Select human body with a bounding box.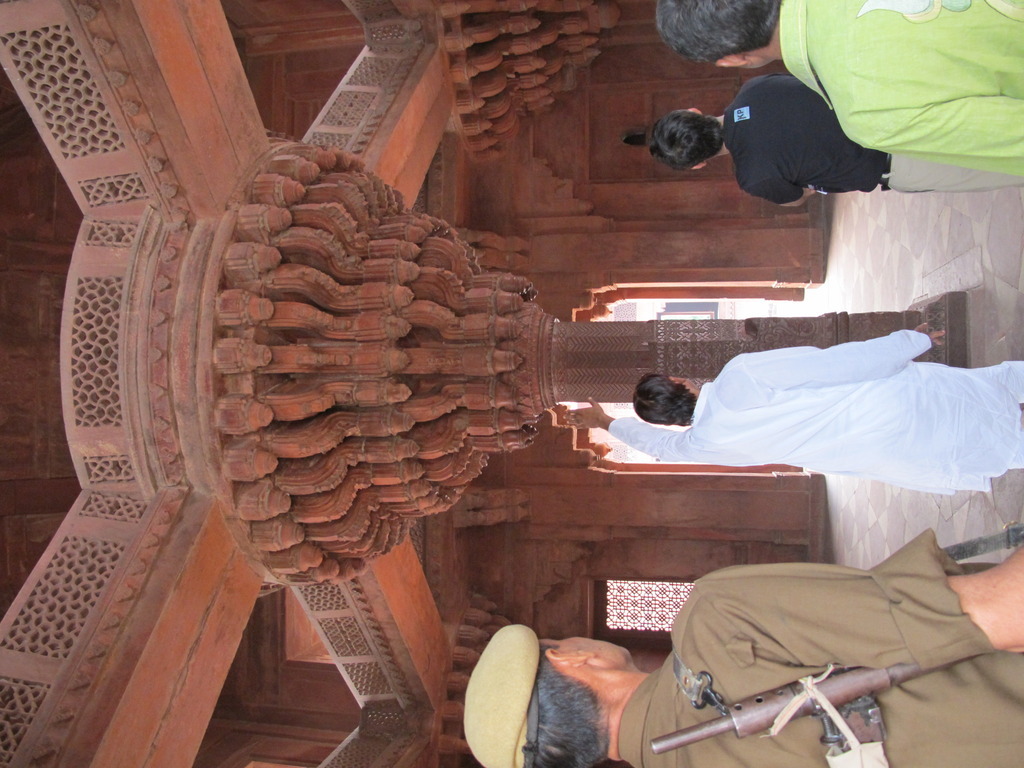
box(557, 318, 1023, 494).
